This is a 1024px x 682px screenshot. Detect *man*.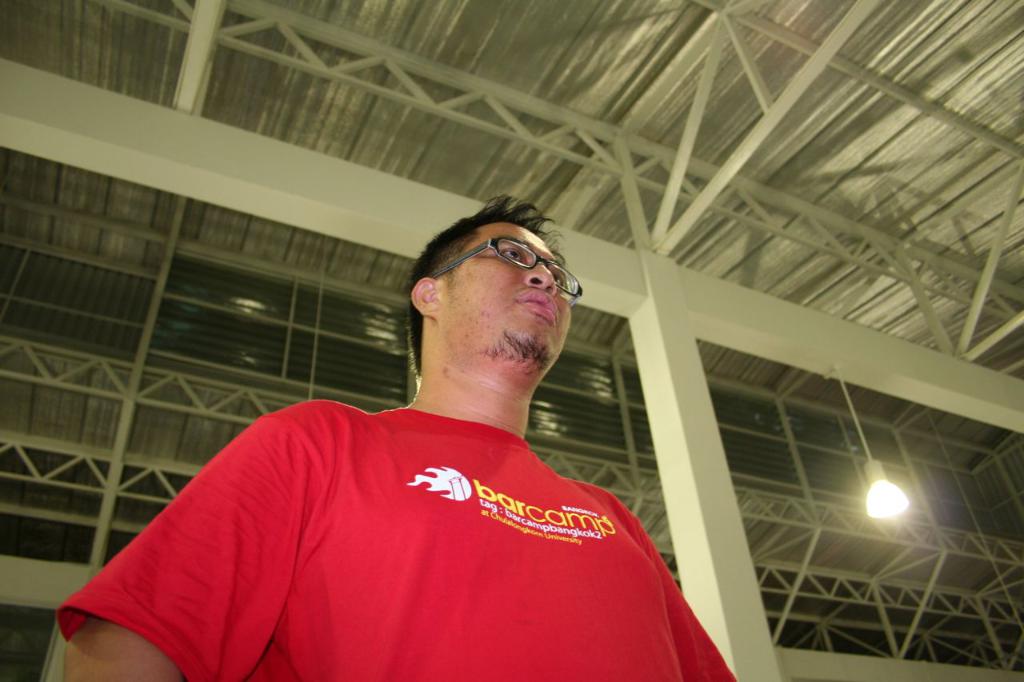
bbox=(86, 193, 743, 668).
